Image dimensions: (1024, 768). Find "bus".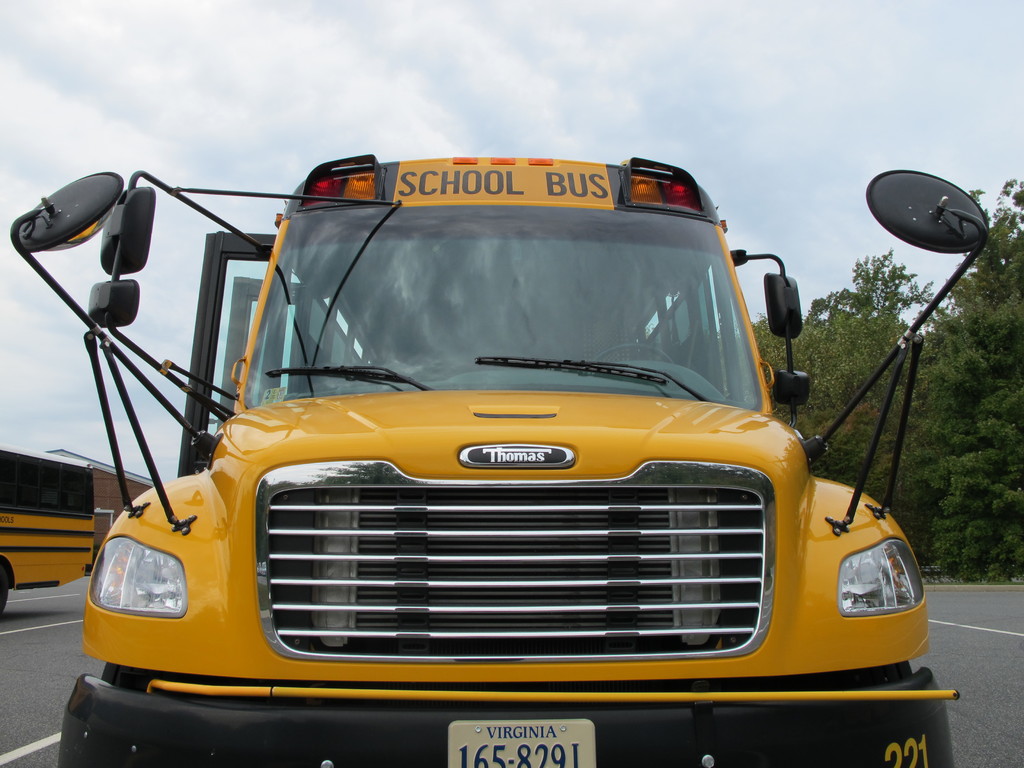
bbox=[0, 442, 97, 609].
